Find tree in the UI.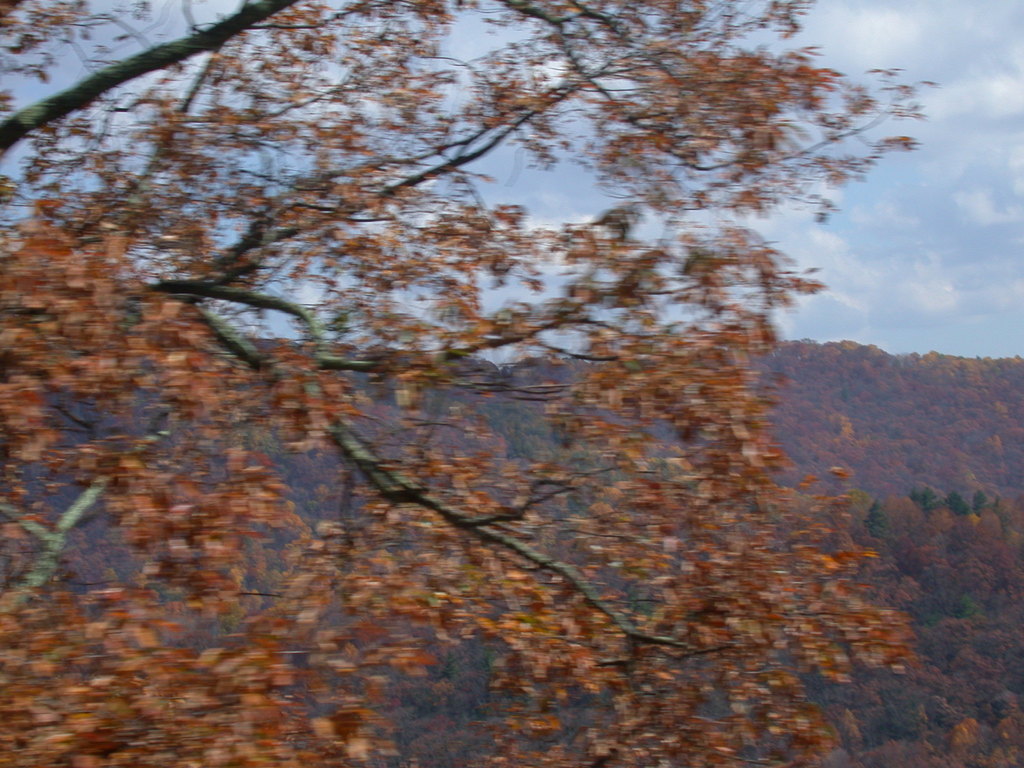
UI element at 24, 3, 980, 701.
